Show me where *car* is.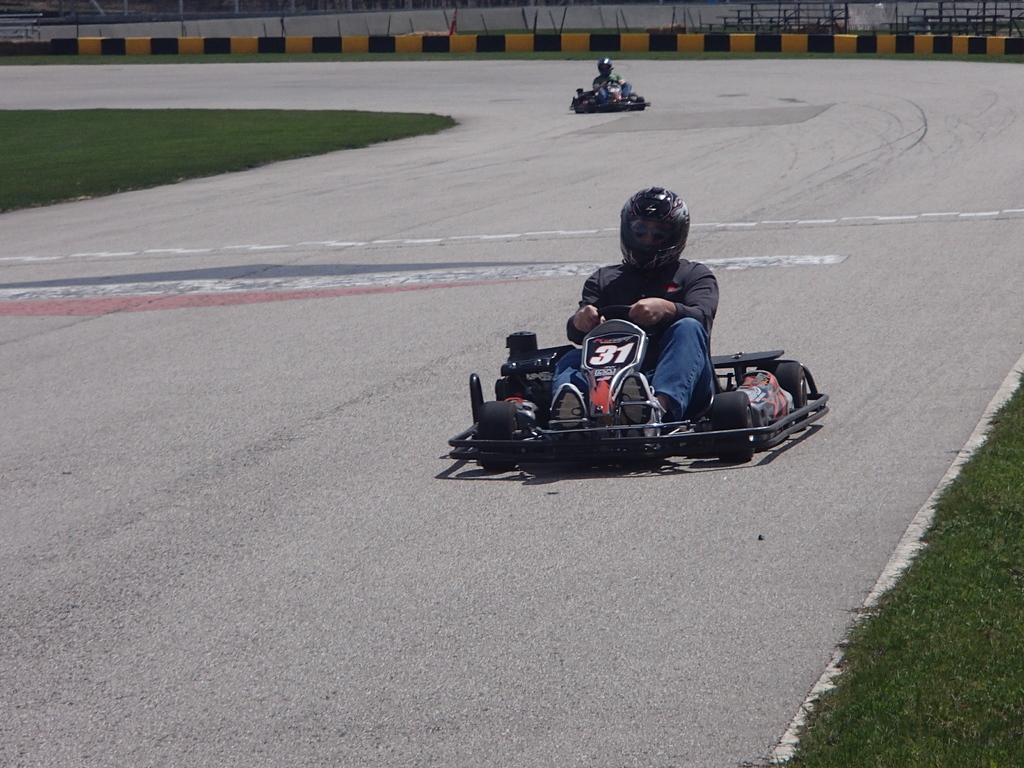
*car* is at left=566, top=77, right=652, bottom=120.
